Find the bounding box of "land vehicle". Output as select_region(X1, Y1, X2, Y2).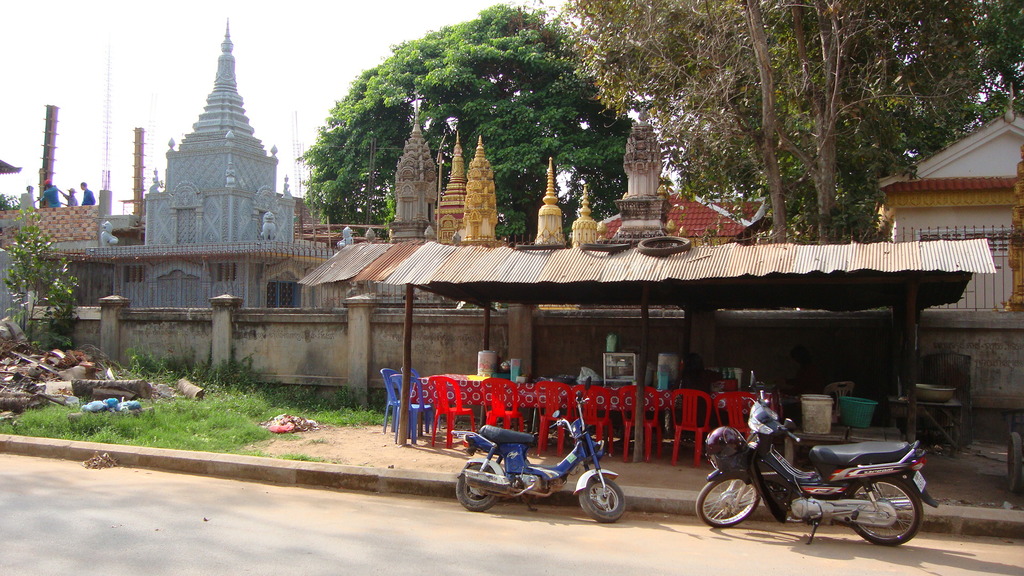
select_region(452, 415, 620, 516).
